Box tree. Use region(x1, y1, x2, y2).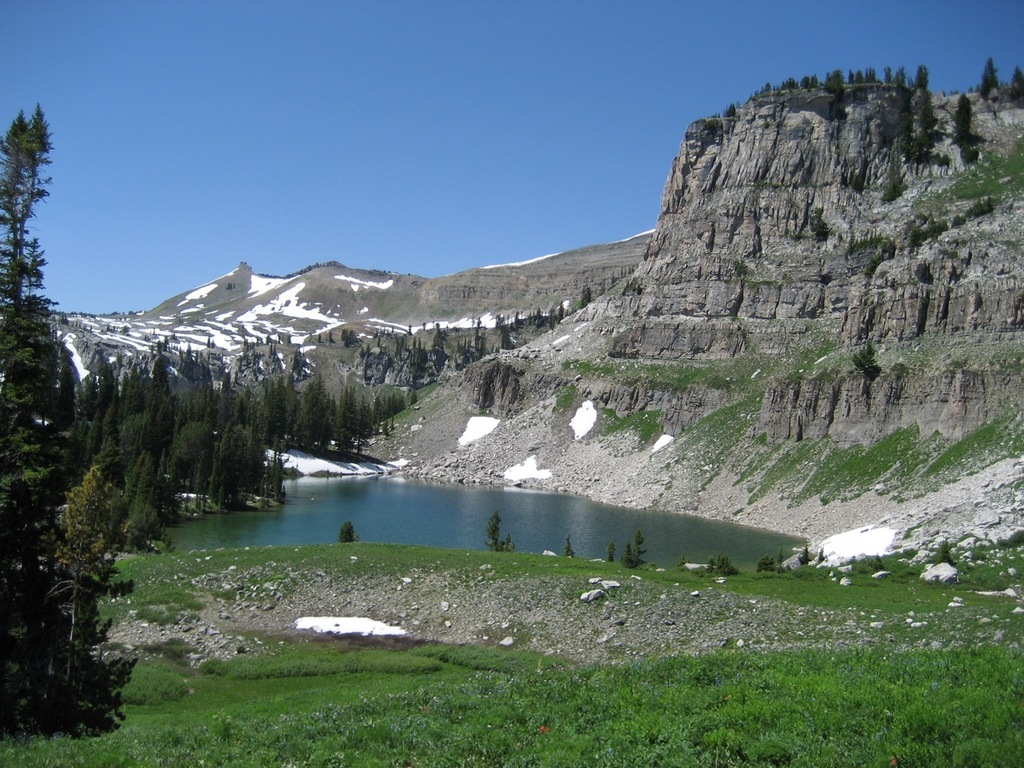
region(602, 542, 620, 564).
